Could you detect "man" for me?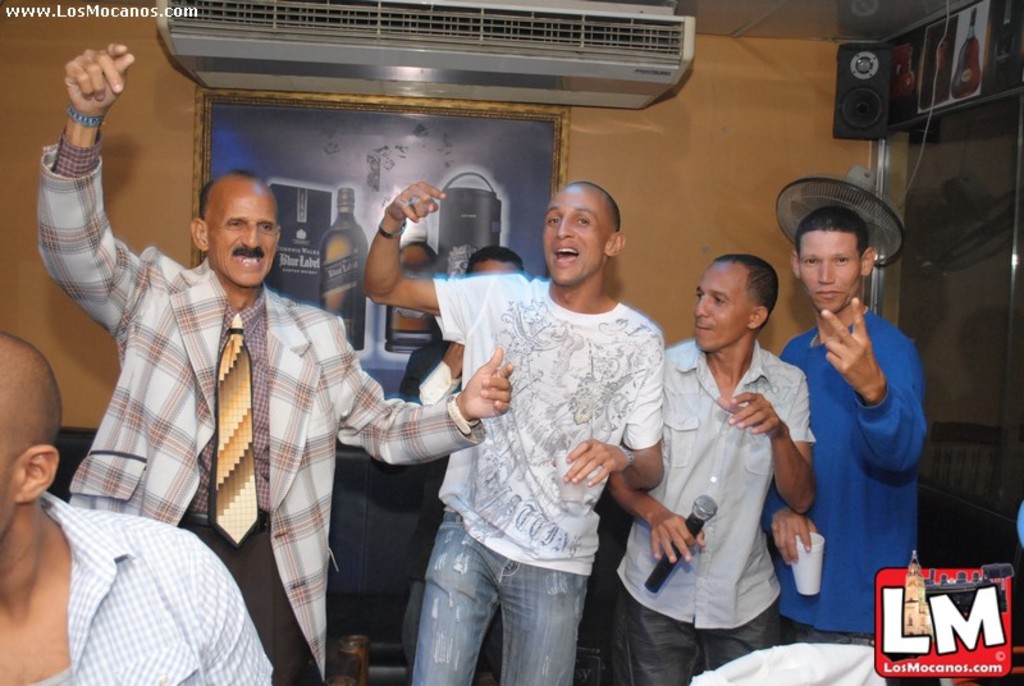
Detection result: [31,32,515,685].
